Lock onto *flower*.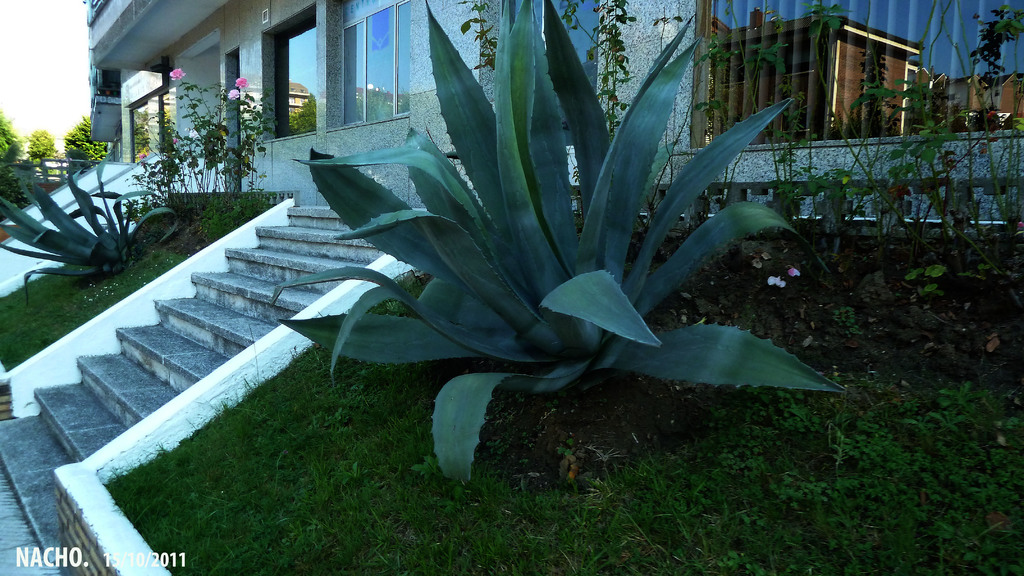
Locked: BBox(225, 83, 241, 100).
